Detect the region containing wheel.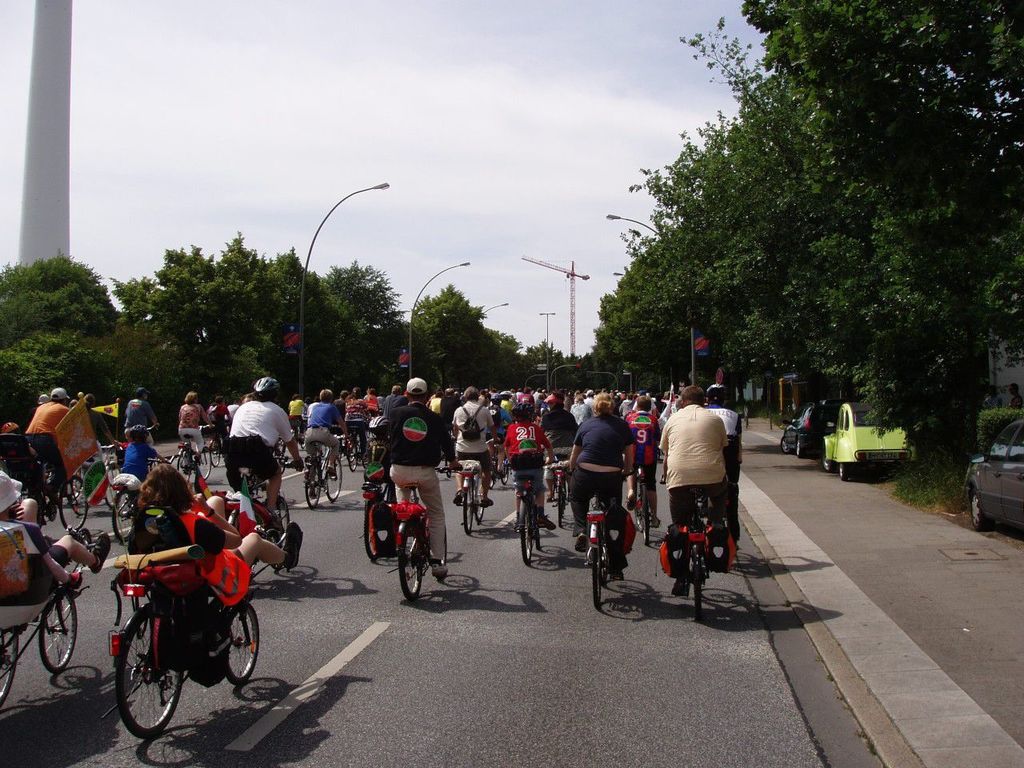
detection(296, 424, 312, 446).
